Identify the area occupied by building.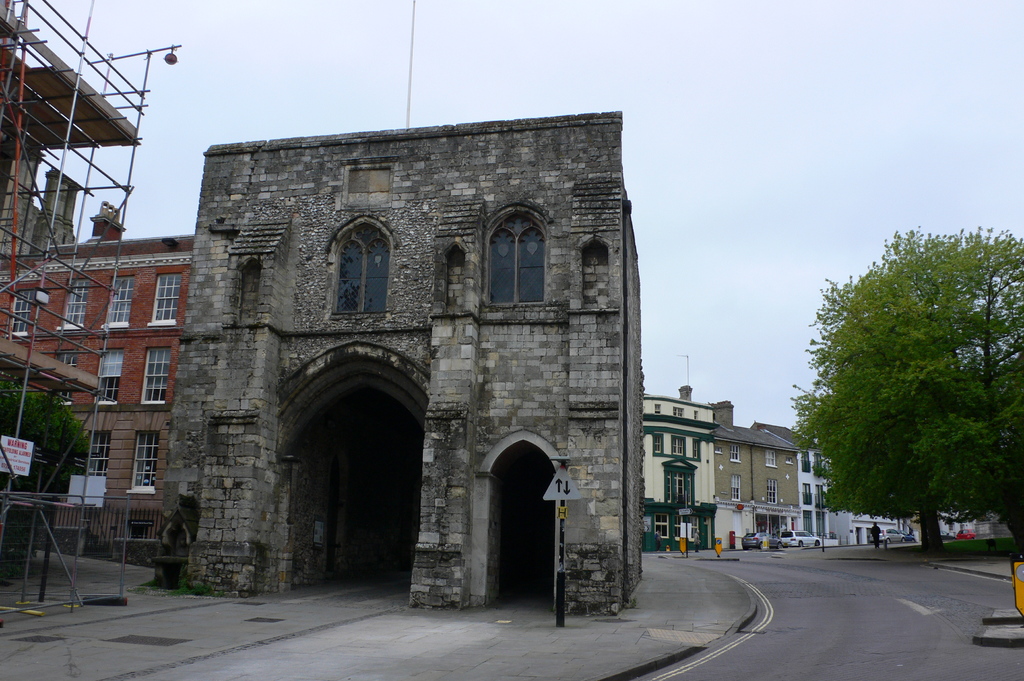
Area: select_region(0, 234, 191, 565).
